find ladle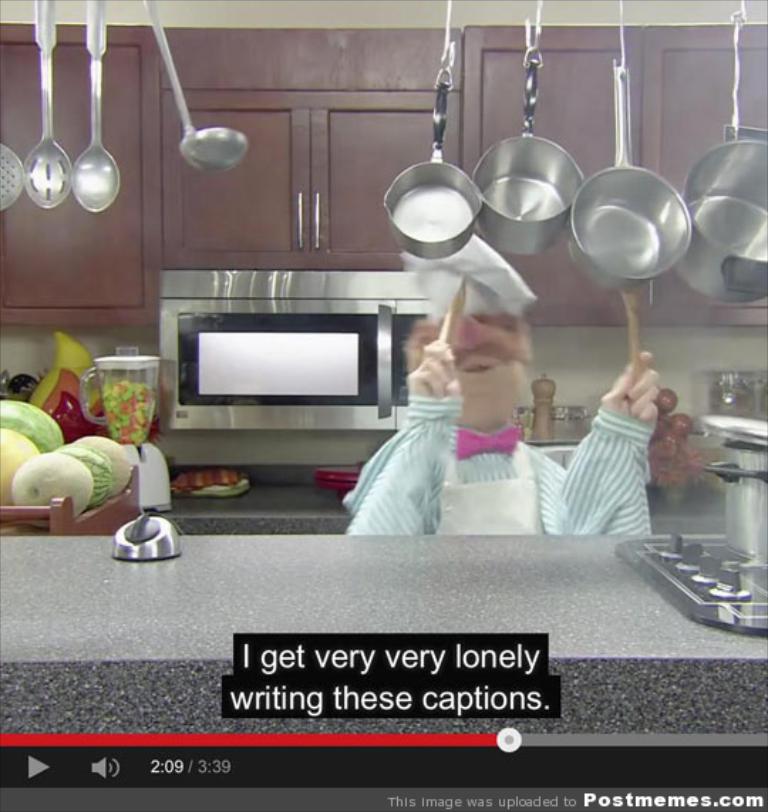
[left=142, top=0, right=247, bottom=175]
